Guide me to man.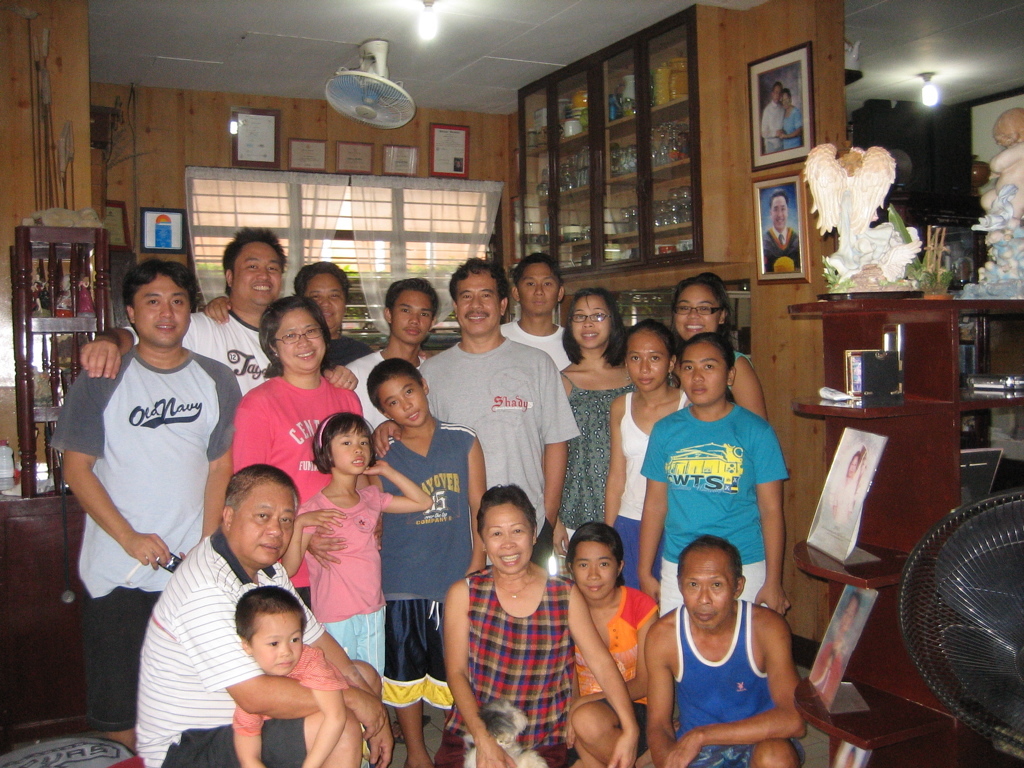
Guidance: box(757, 190, 809, 276).
